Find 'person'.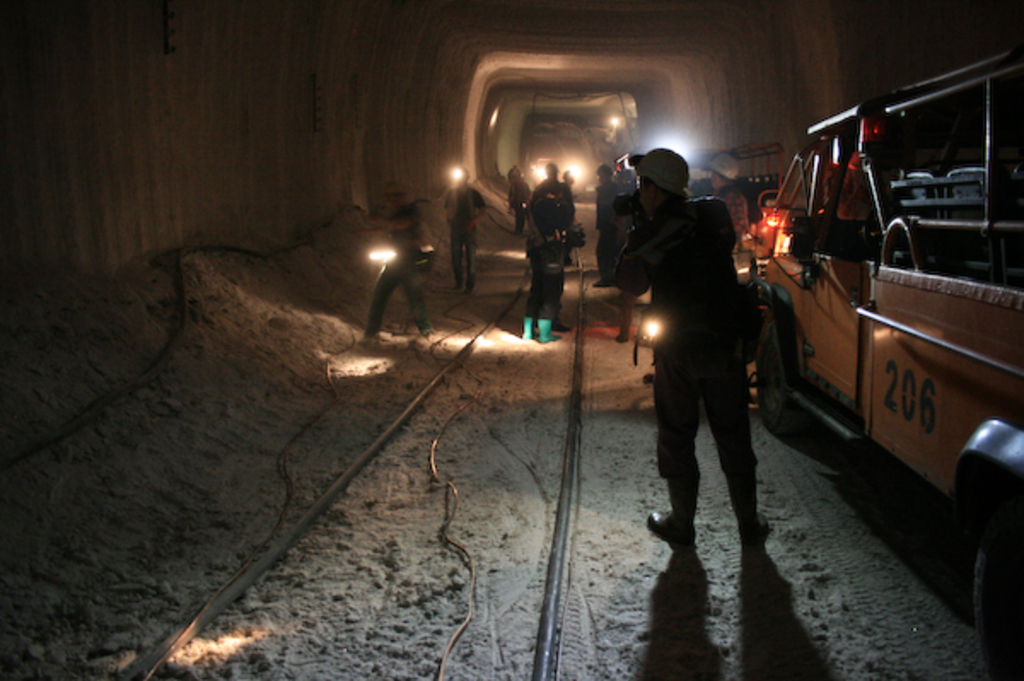
crop(444, 172, 488, 288).
